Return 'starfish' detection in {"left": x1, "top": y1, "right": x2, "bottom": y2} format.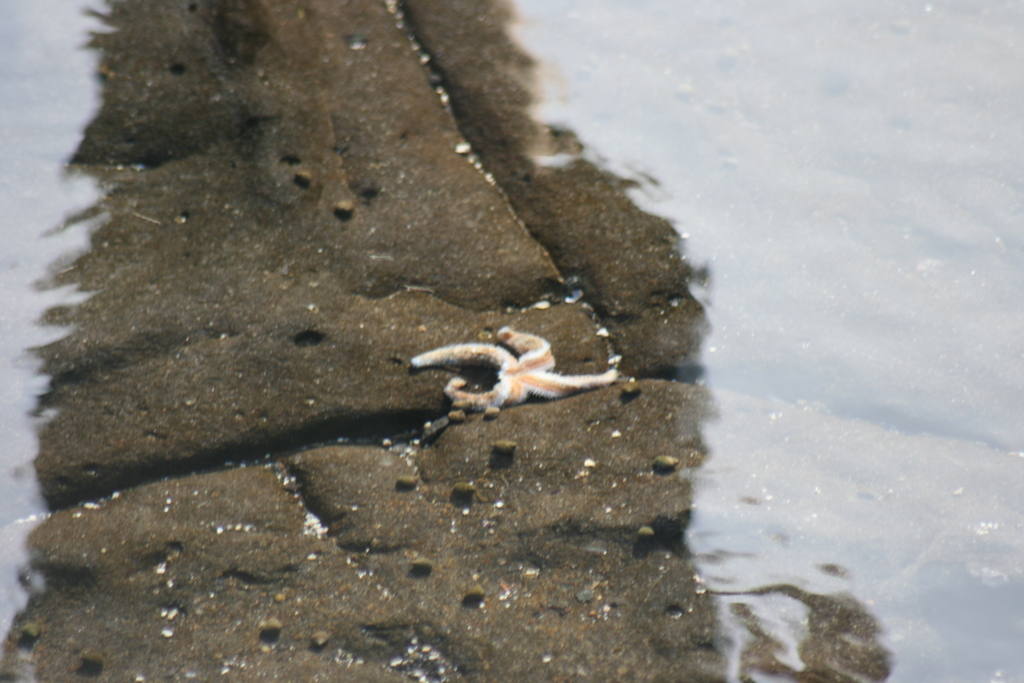
{"left": 413, "top": 325, "right": 621, "bottom": 409}.
